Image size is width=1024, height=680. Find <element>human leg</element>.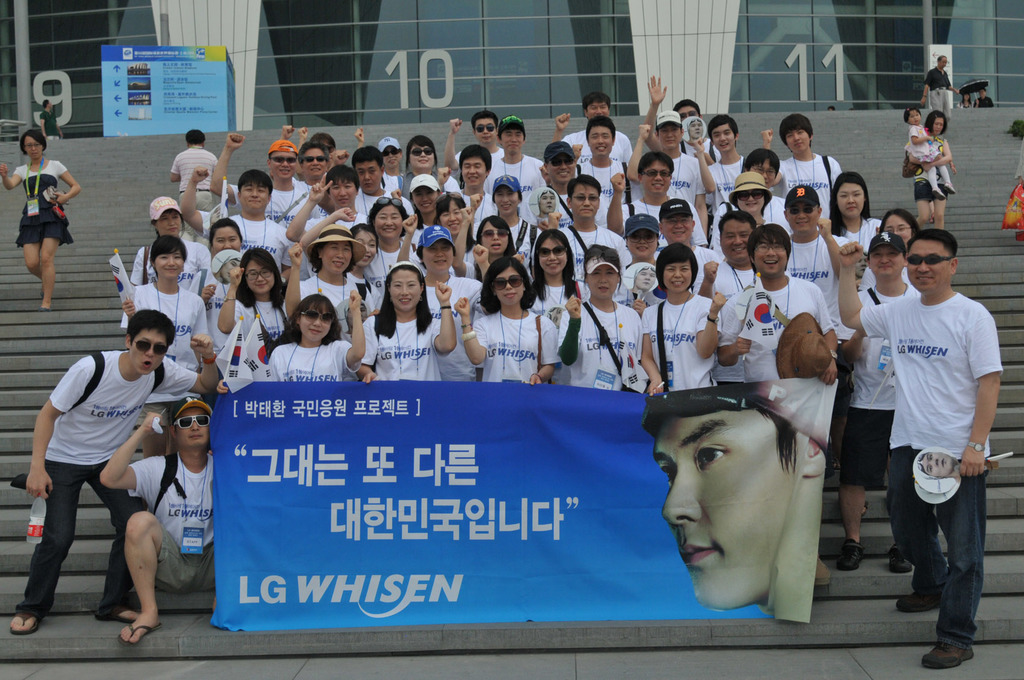
{"left": 932, "top": 198, "right": 948, "bottom": 233}.
